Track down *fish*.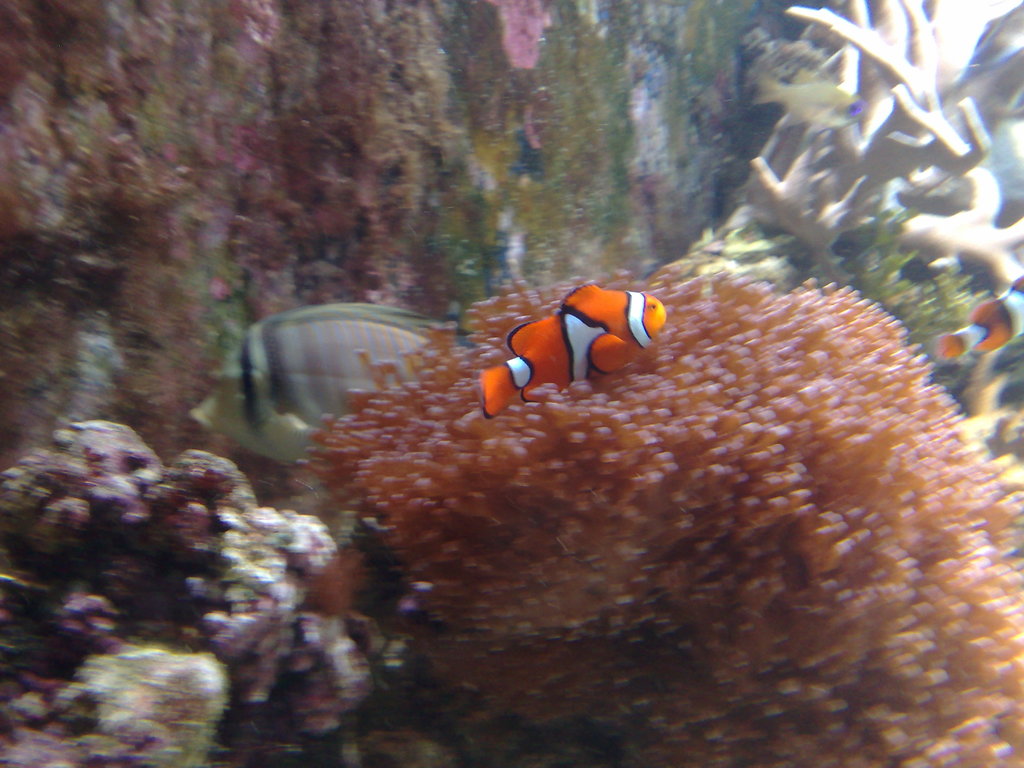
Tracked to l=470, t=275, r=694, b=407.
